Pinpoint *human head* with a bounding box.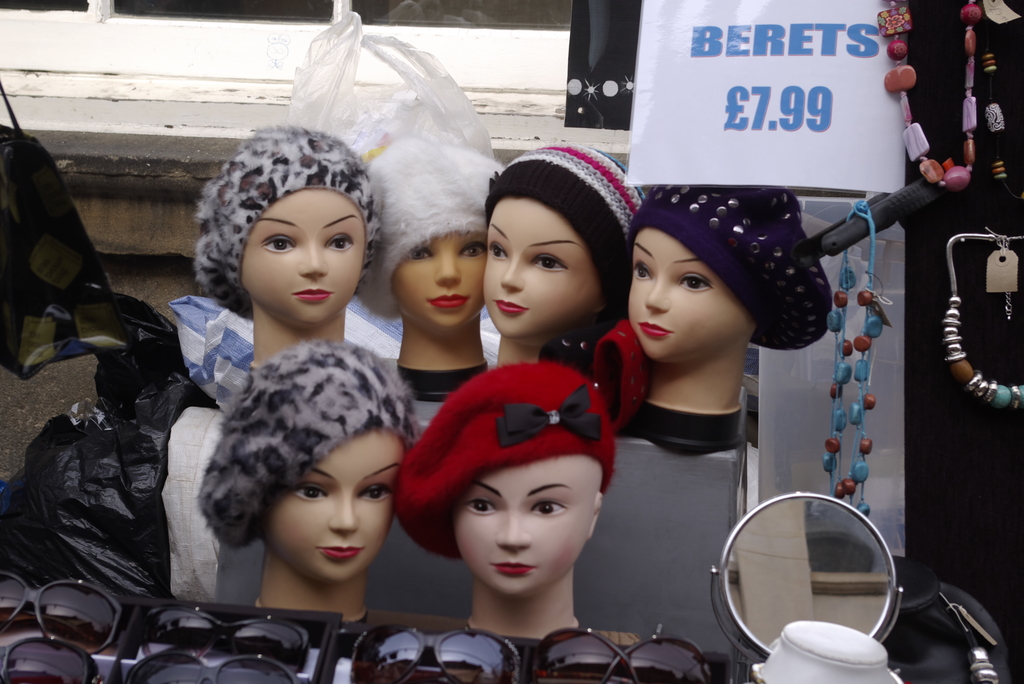
<box>219,339,419,589</box>.
